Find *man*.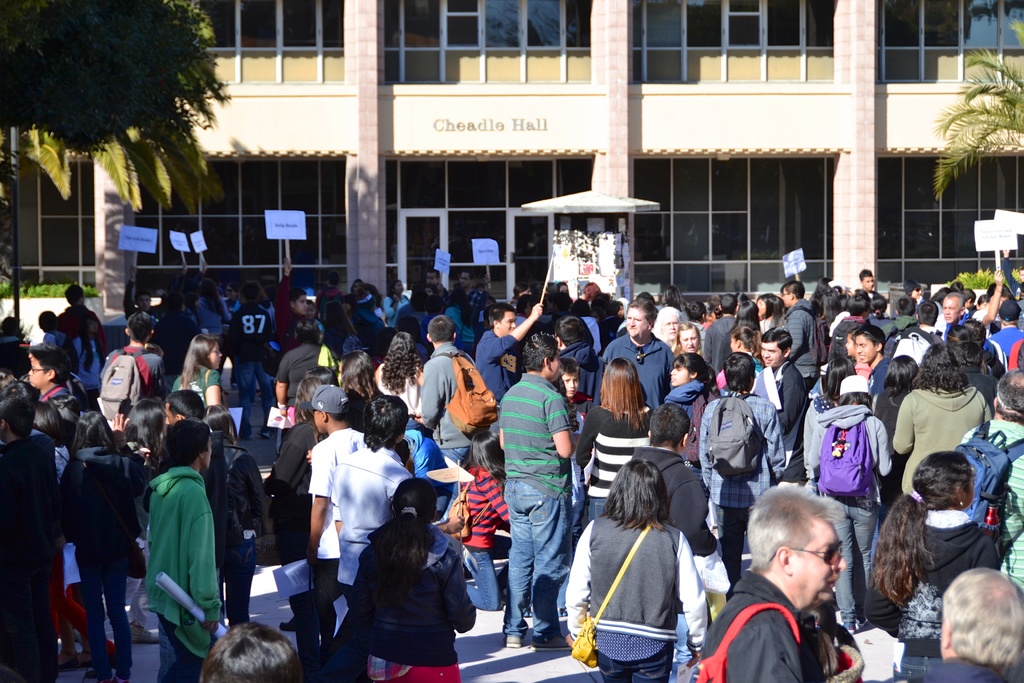
x1=540, y1=312, x2=612, y2=416.
